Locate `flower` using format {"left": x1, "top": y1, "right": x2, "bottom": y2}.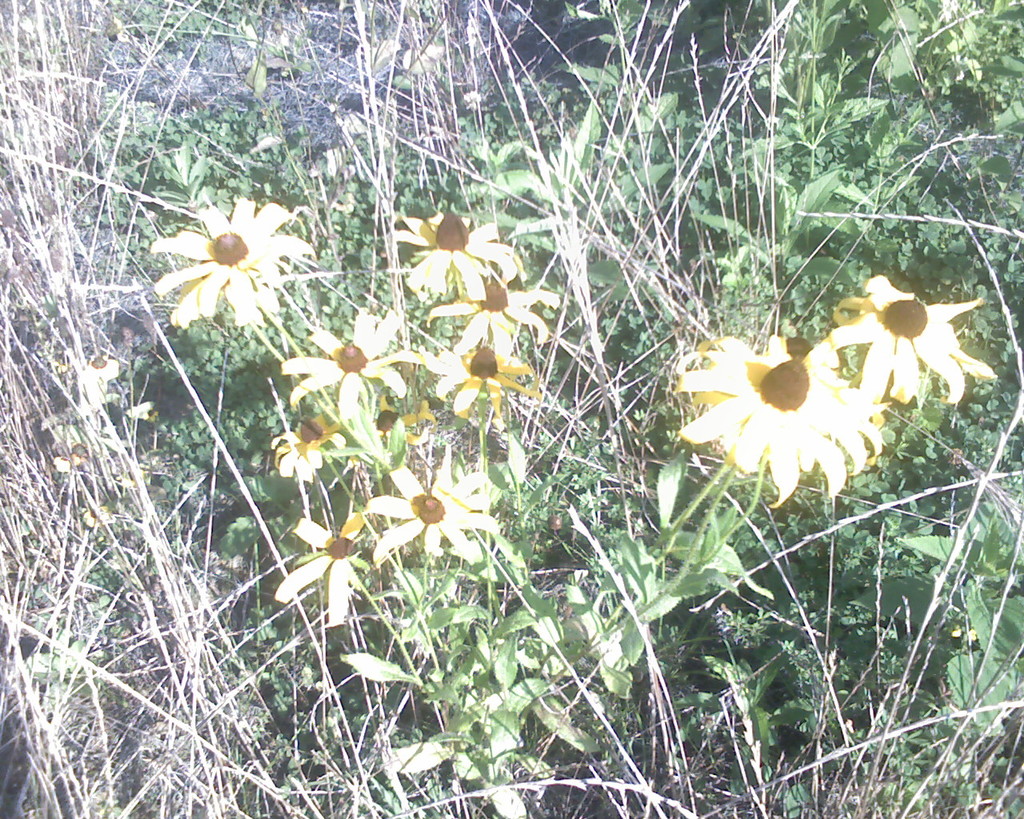
{"left": 280, "top": 307, "right": 438, "bottom": 417}.
